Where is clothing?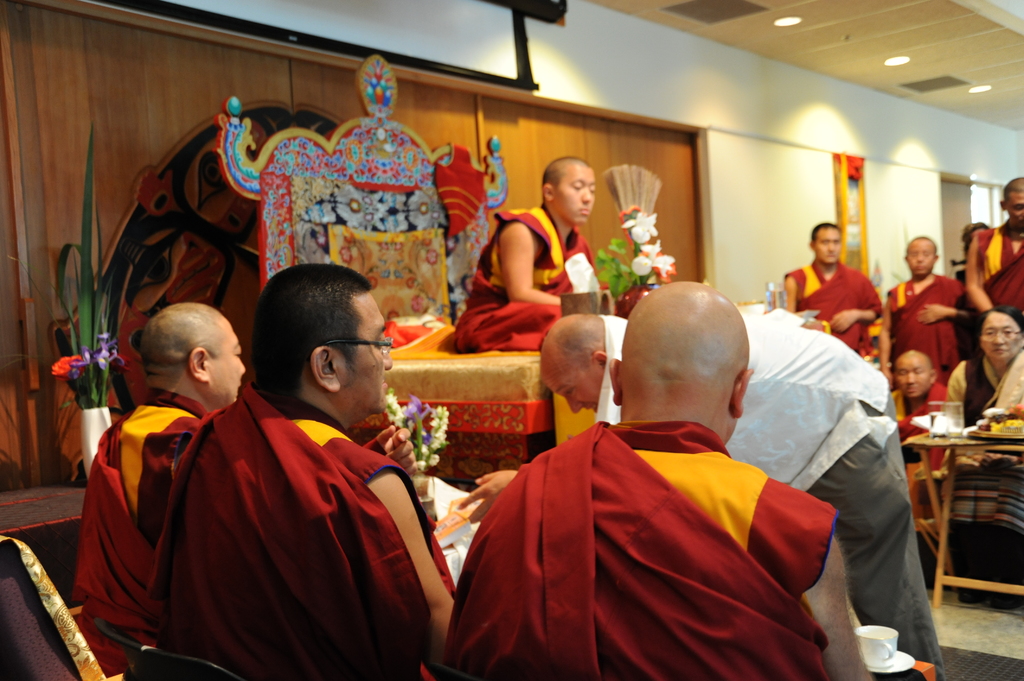
[473, 403, 870, 680].
